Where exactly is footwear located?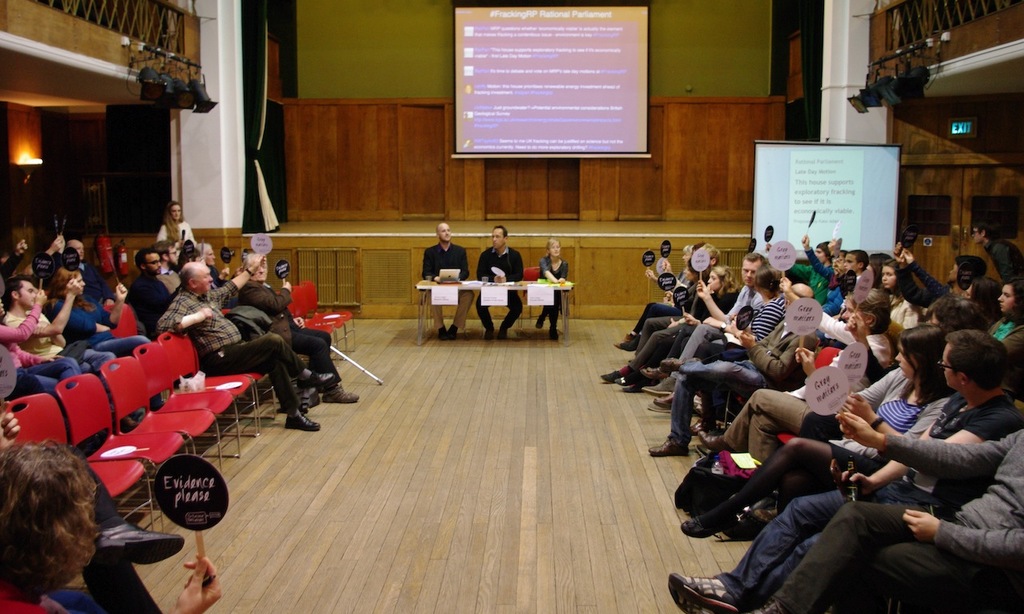
Its bounding box is locate(549, 328, 558, 339).
